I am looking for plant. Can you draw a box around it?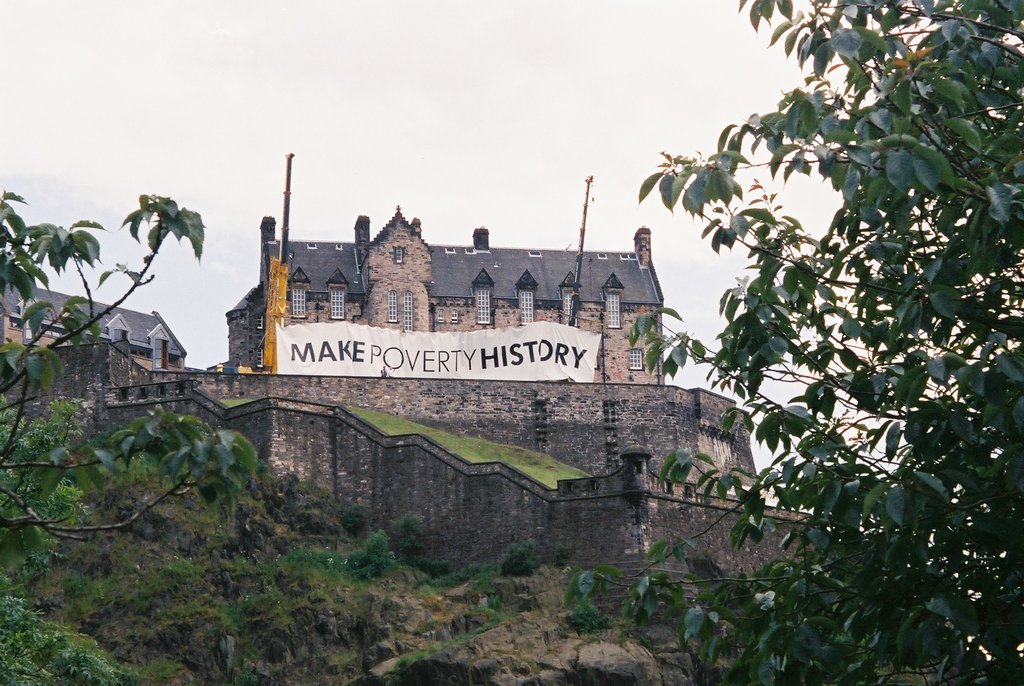
Sure, the bounding box is x1=614, y1=619, x2=628, y2=648.
